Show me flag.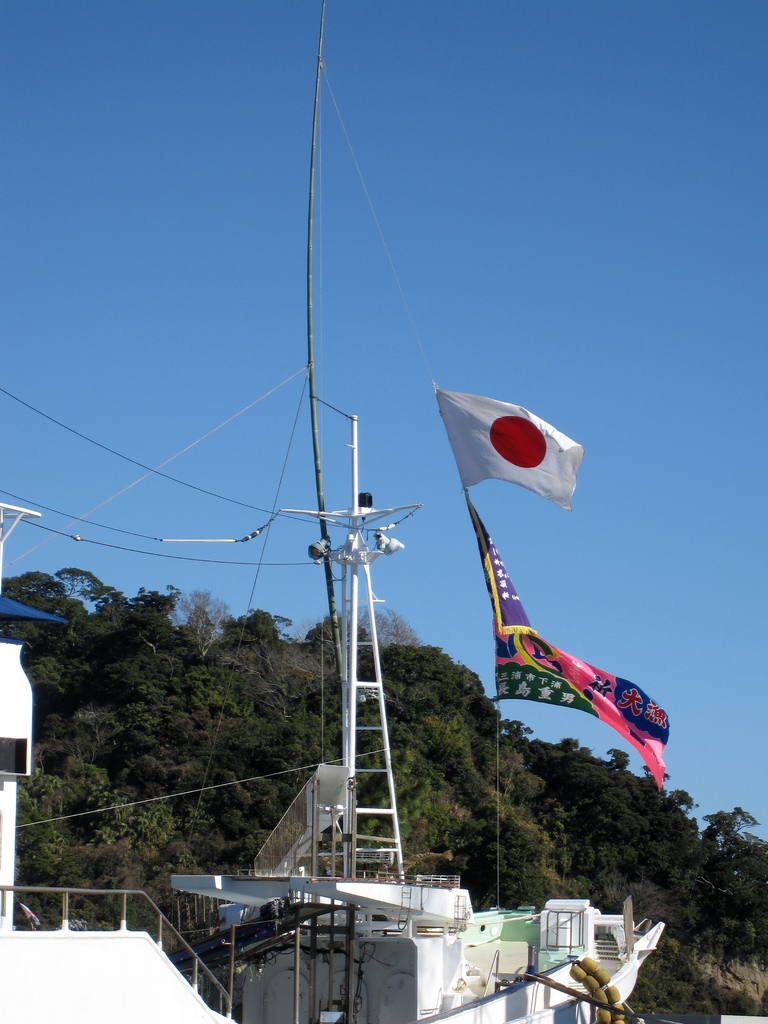
flag is here: Rect(427, 373, 588, 520).
